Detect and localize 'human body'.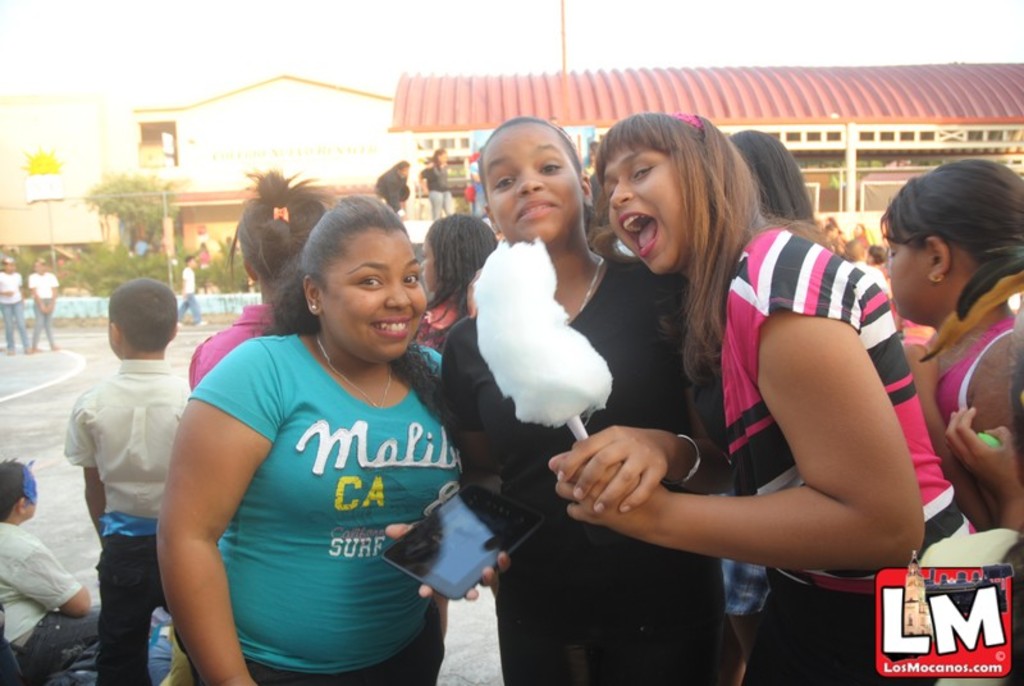
Localized at 867/244/879/265.
